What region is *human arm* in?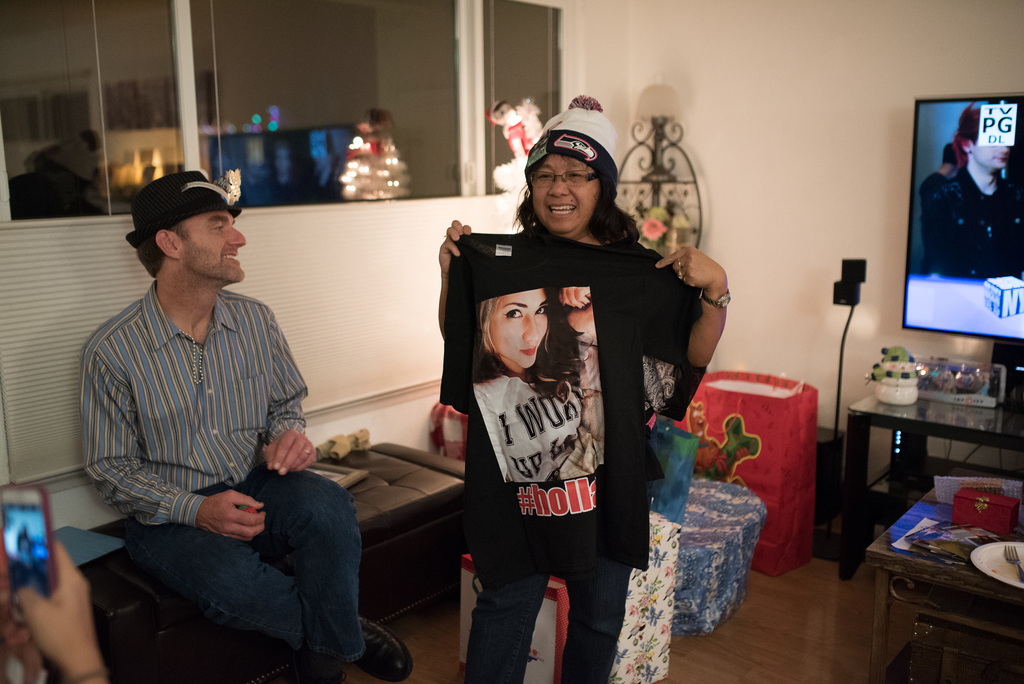
pyautogui.locateOnScreen(261, 303, 324, 474).
